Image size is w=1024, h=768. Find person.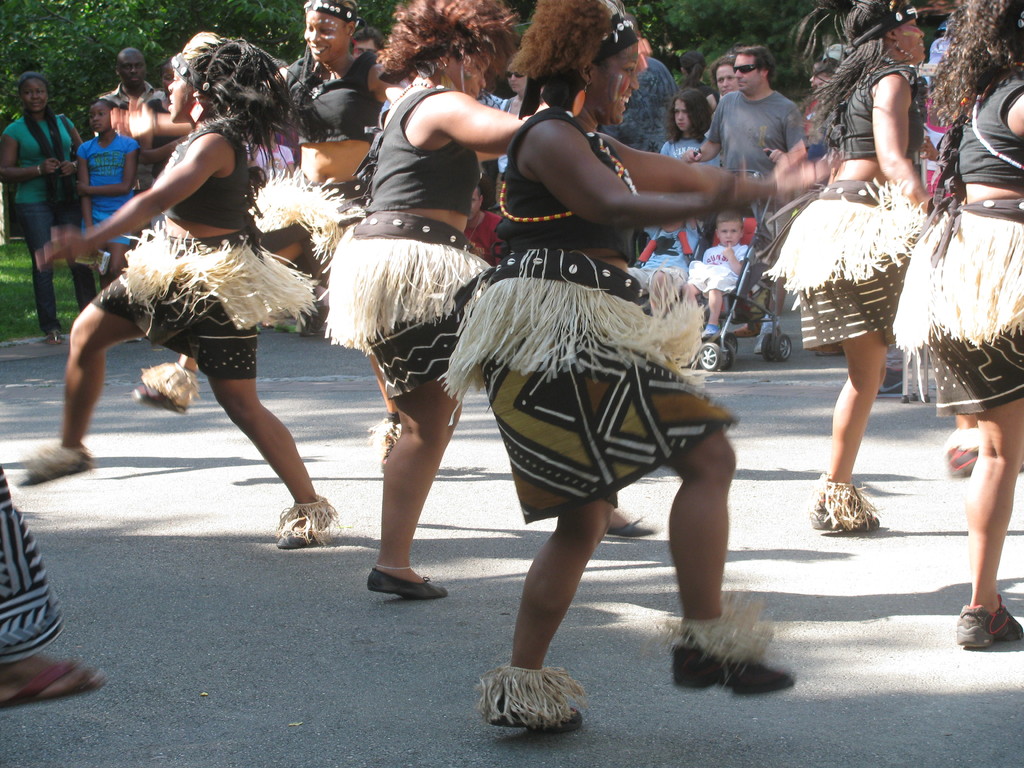
box(113, 0, 406, 409).
